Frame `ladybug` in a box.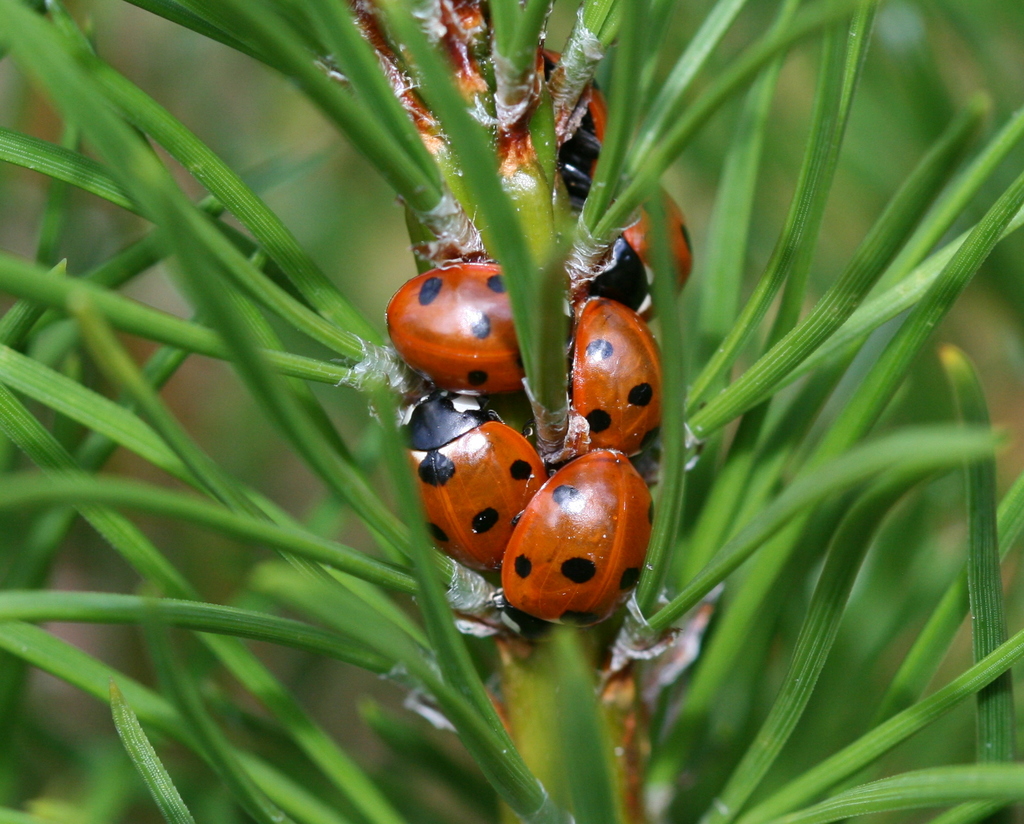
x1=399, y1=386, x2=549, y2=579.
